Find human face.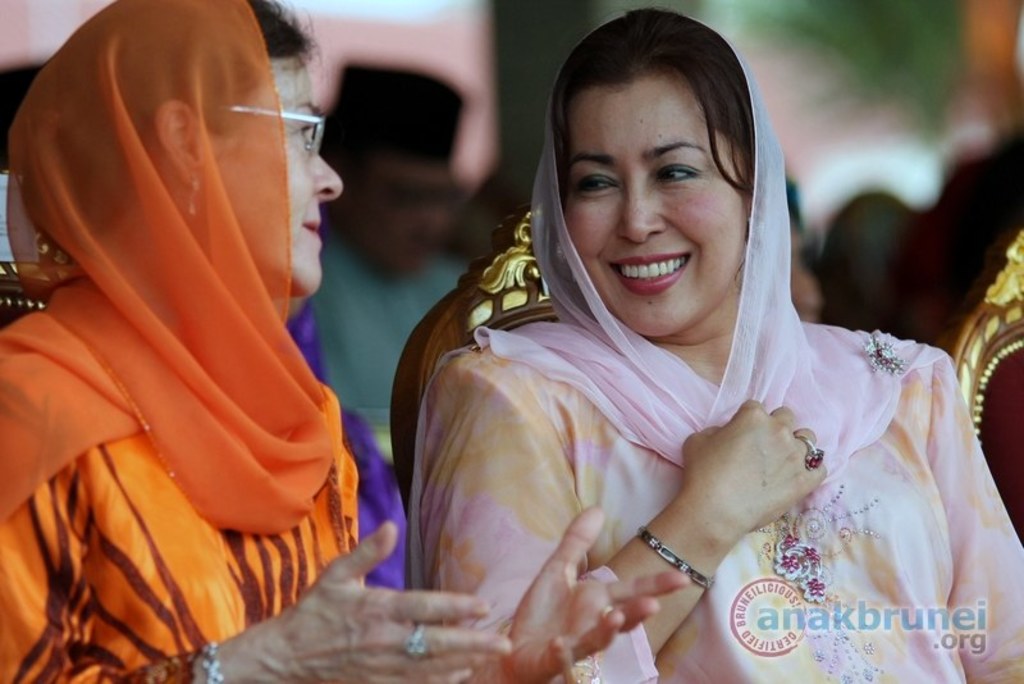
552:83:746:336.
